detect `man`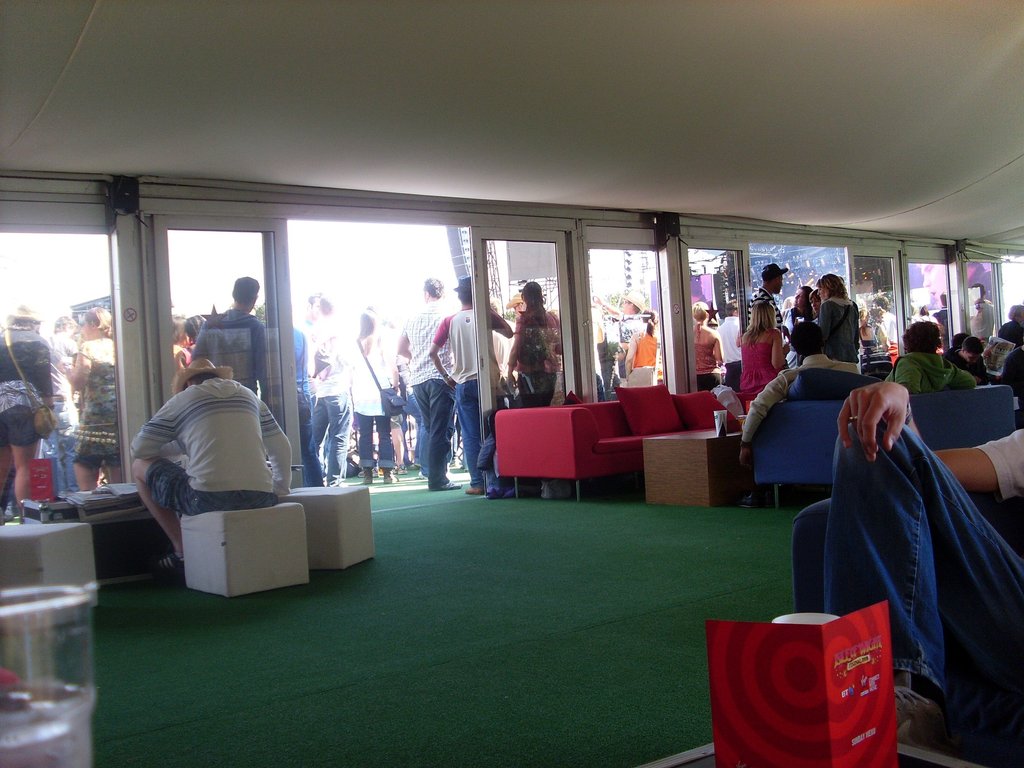
l=748, t=259, r=790, b=365
